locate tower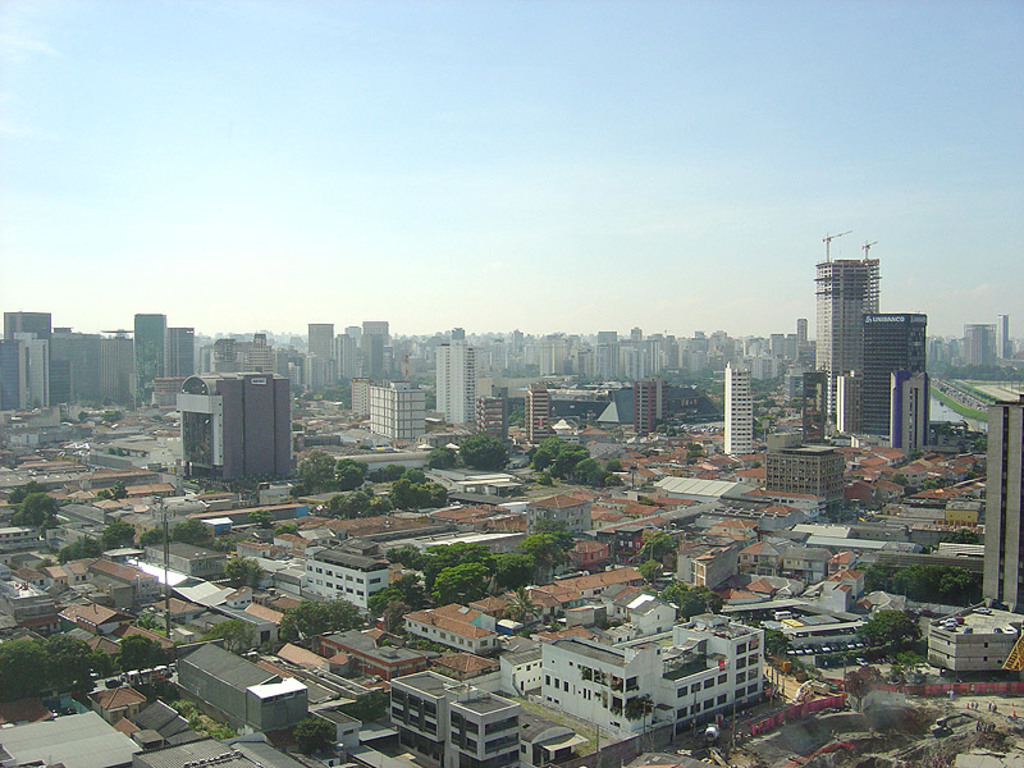
[x1=131, y1=315, x2=164, y2=412]
